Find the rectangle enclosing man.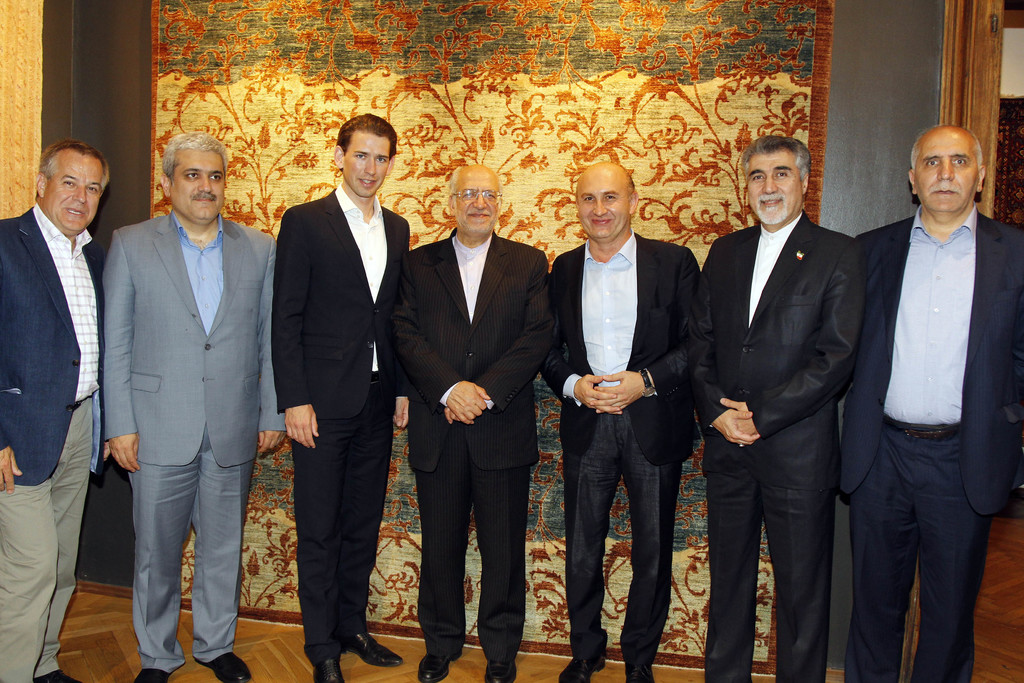
Rect(691, 131, 870, 682).
